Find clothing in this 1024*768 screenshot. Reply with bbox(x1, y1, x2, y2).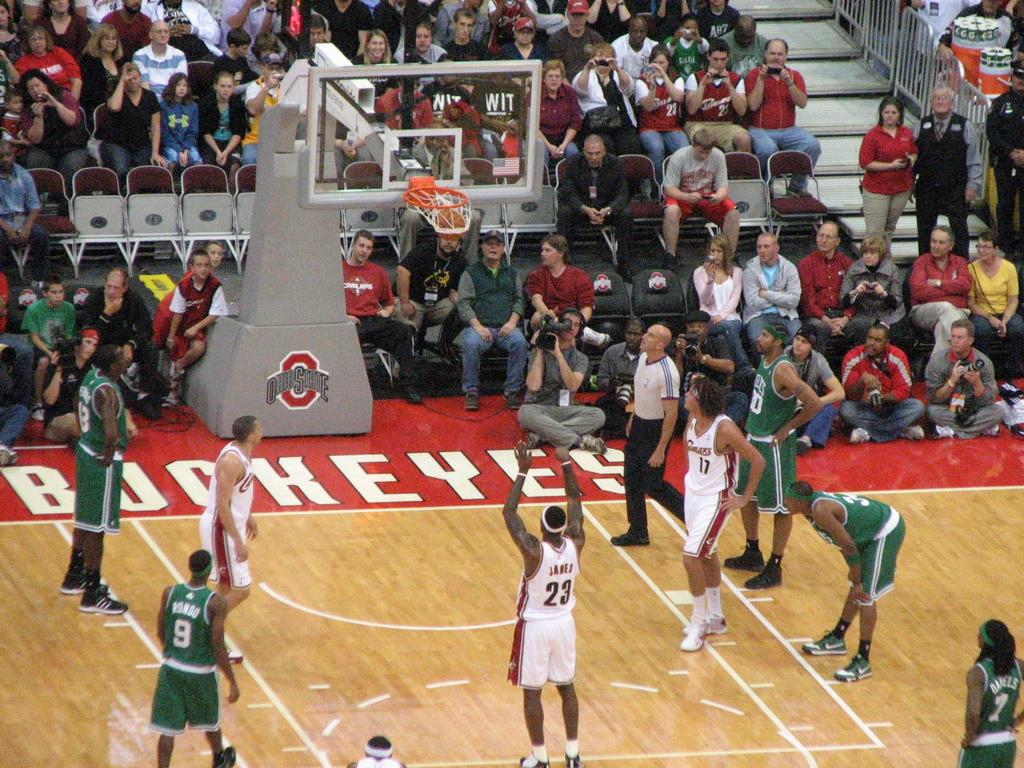
bbox(657, 143, 737, 227).
